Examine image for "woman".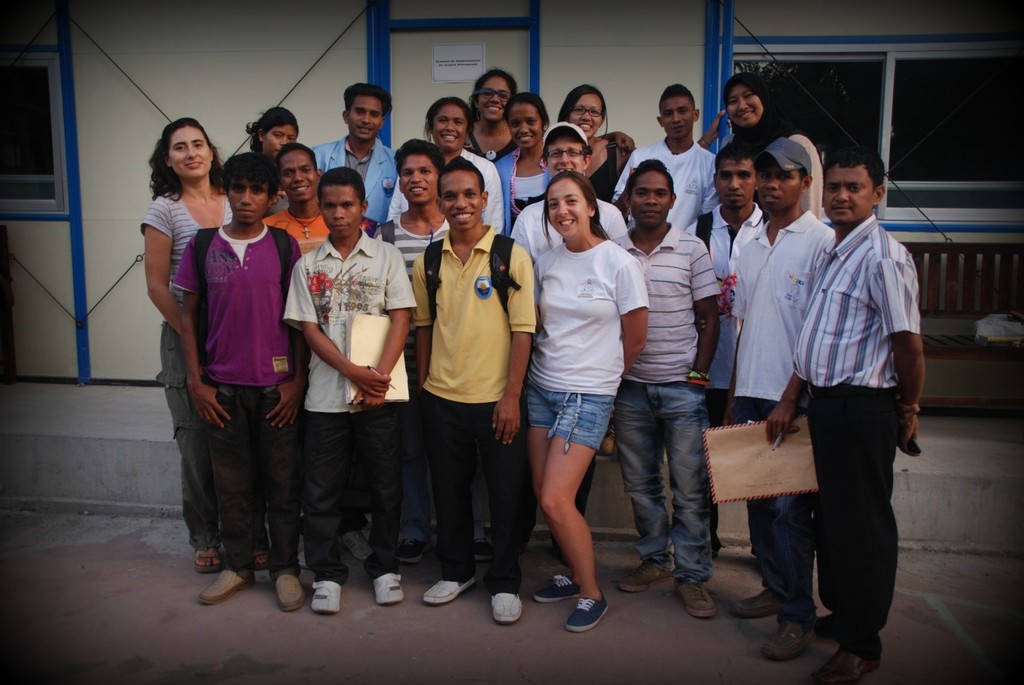
Examination result: <box>556,83,639,205</box>.
